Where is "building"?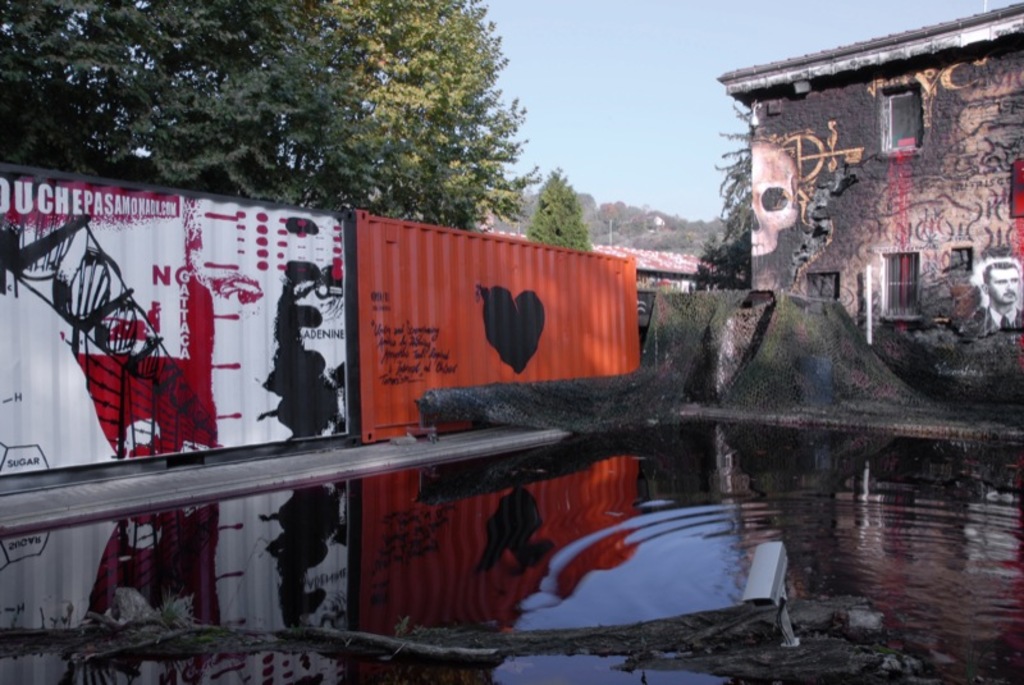
crop(710, 3, 1023, 332).
